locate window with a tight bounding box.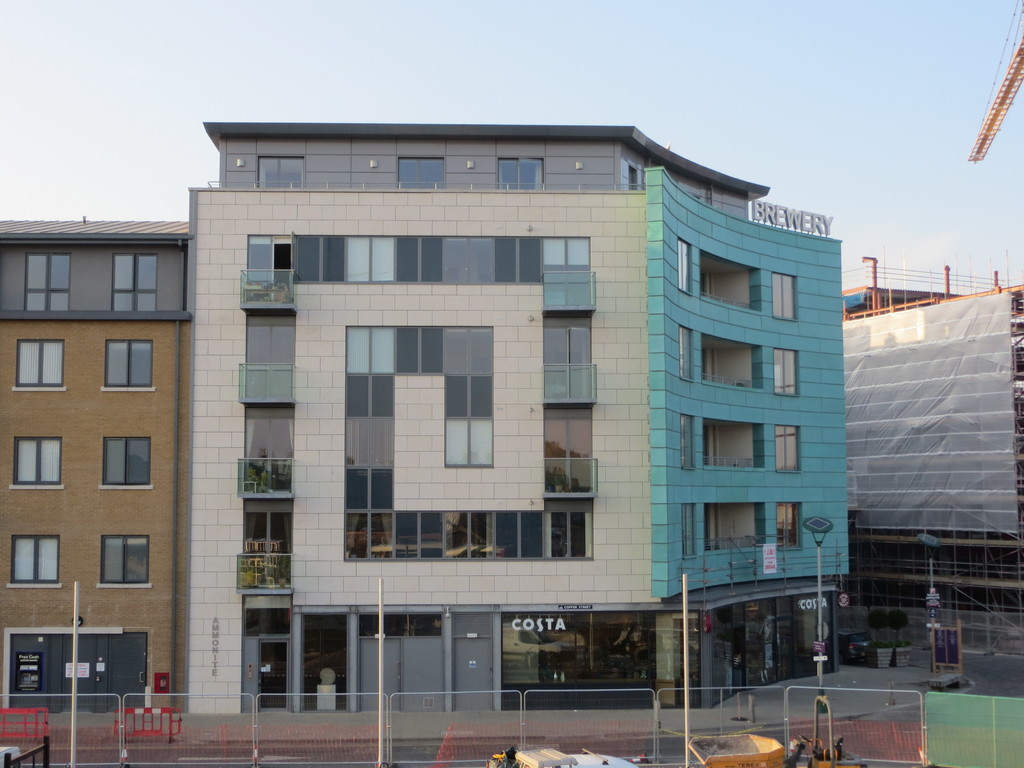
region(675, 240, 694, 294).
